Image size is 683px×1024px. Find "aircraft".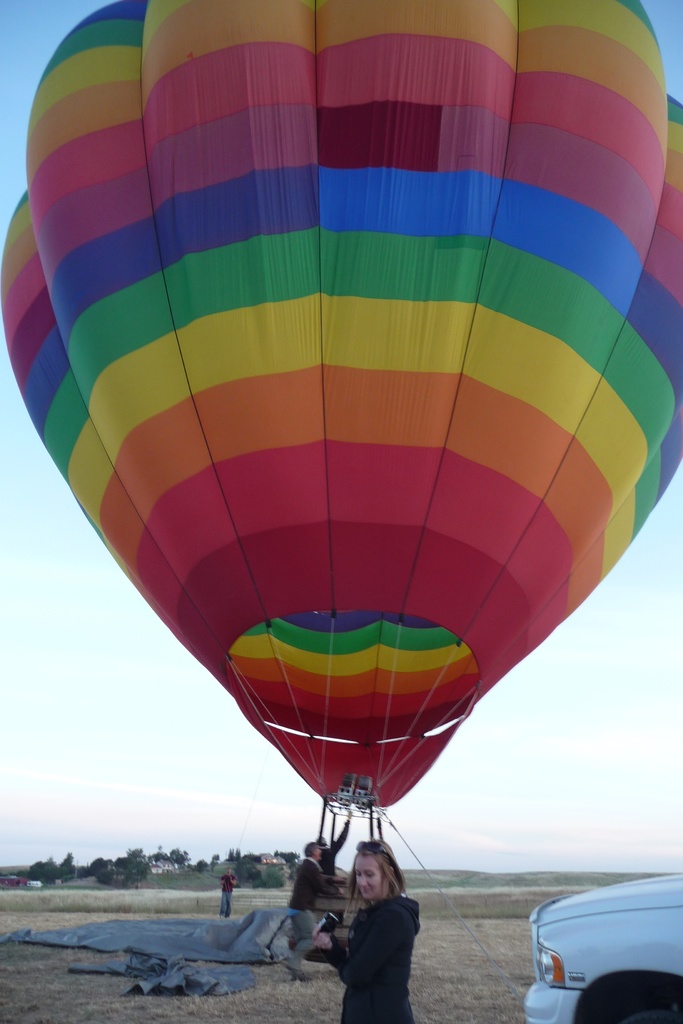
0/0/675/1023.
